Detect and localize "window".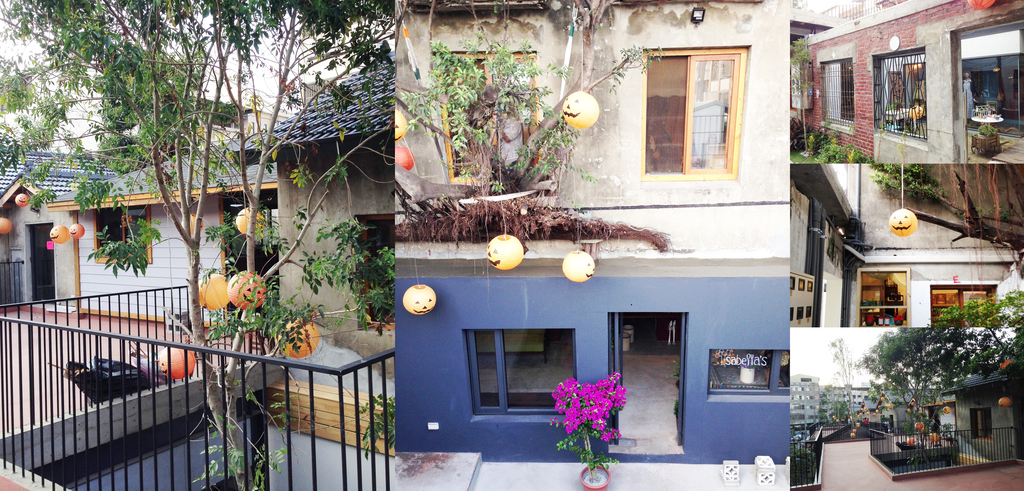
Localized at 431 45 544 193.
